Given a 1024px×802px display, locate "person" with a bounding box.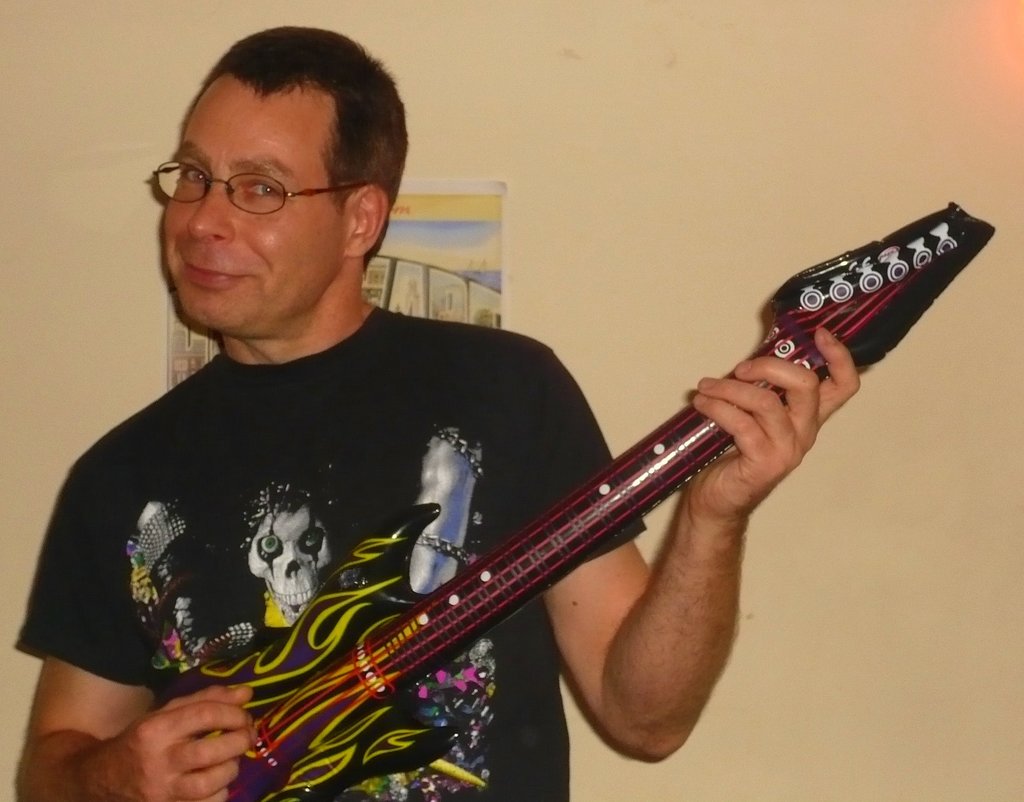
Located: crop(109, 102, 955, 782).
